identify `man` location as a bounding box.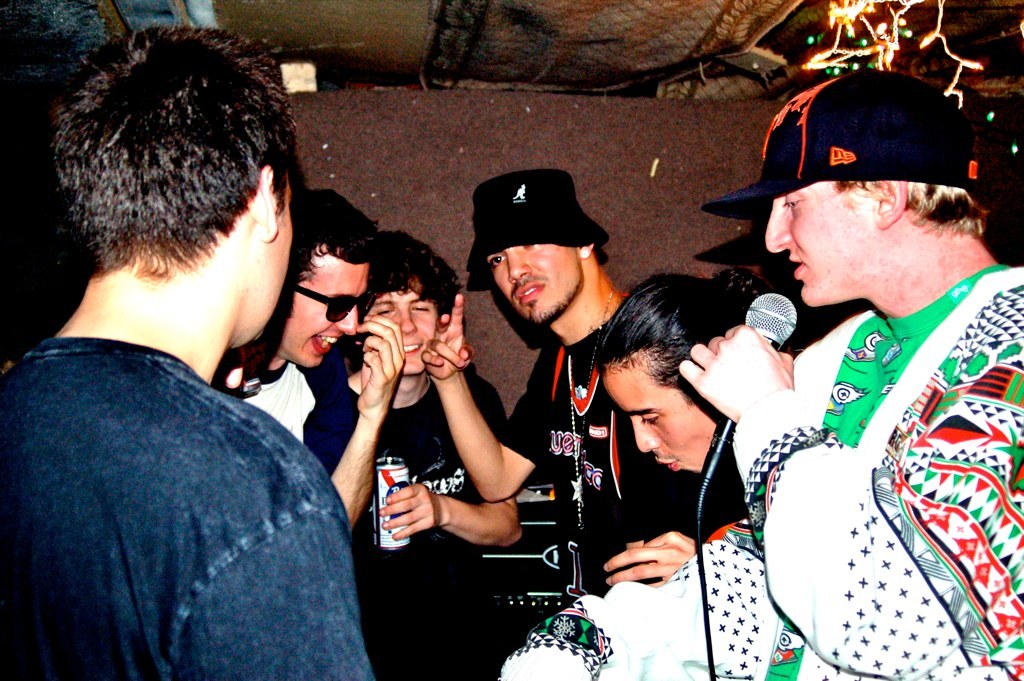
x1=7, y1=37, x2=415, y2=680.
